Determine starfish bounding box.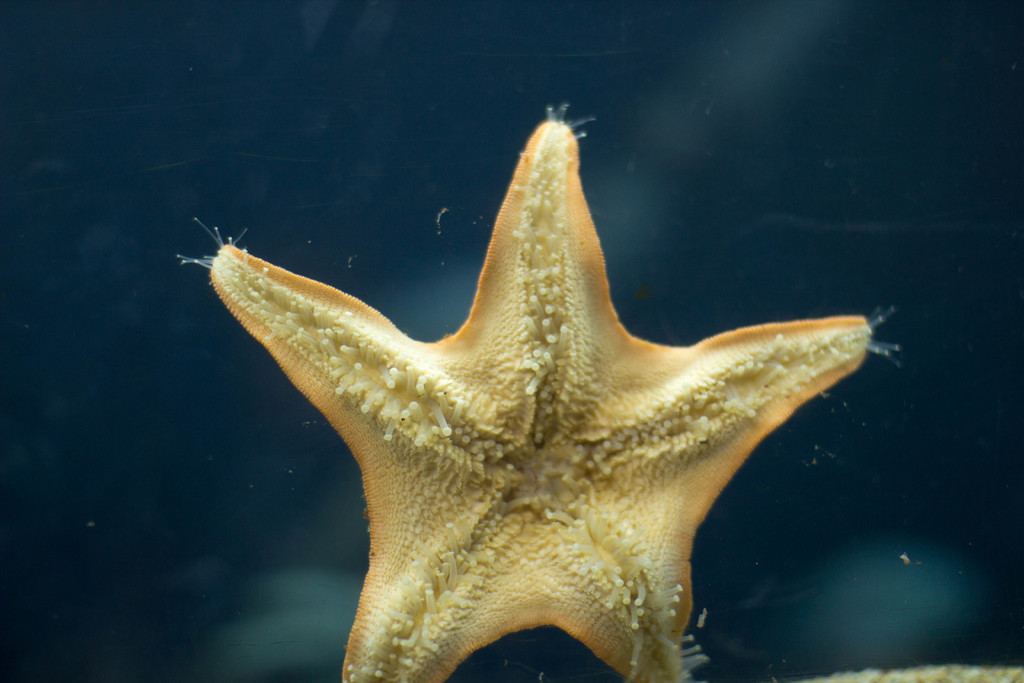
Determined: {"left": 179, "top": 106, "right": 906, "bottom": 682}.
